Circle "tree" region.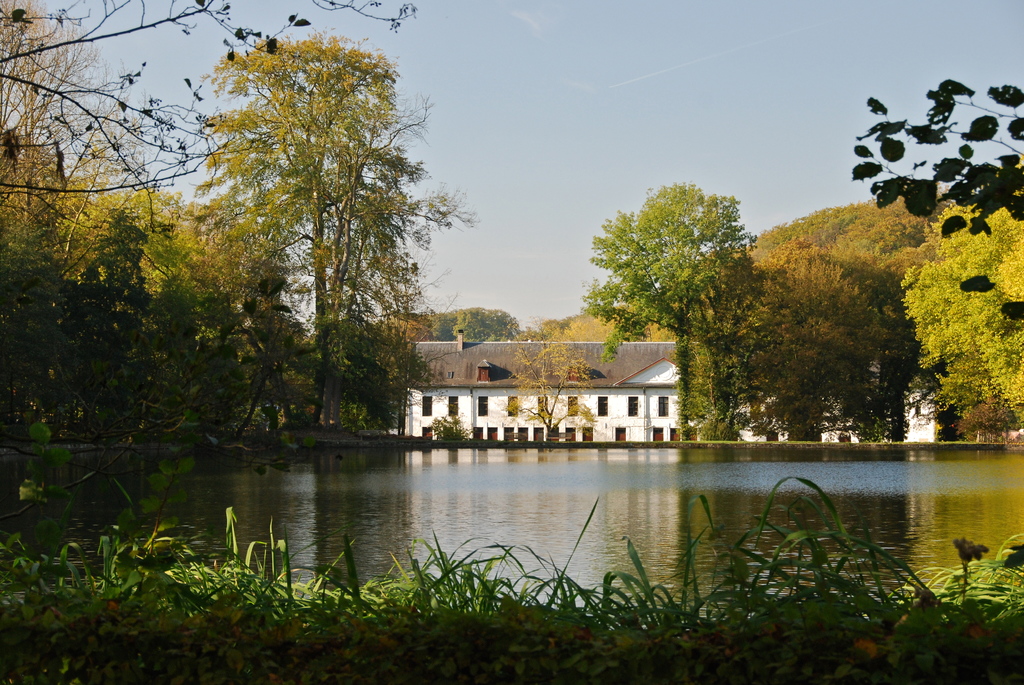
Region: {"x1": 695, "y1": 228, "x2": 924, "y2": 443}.
